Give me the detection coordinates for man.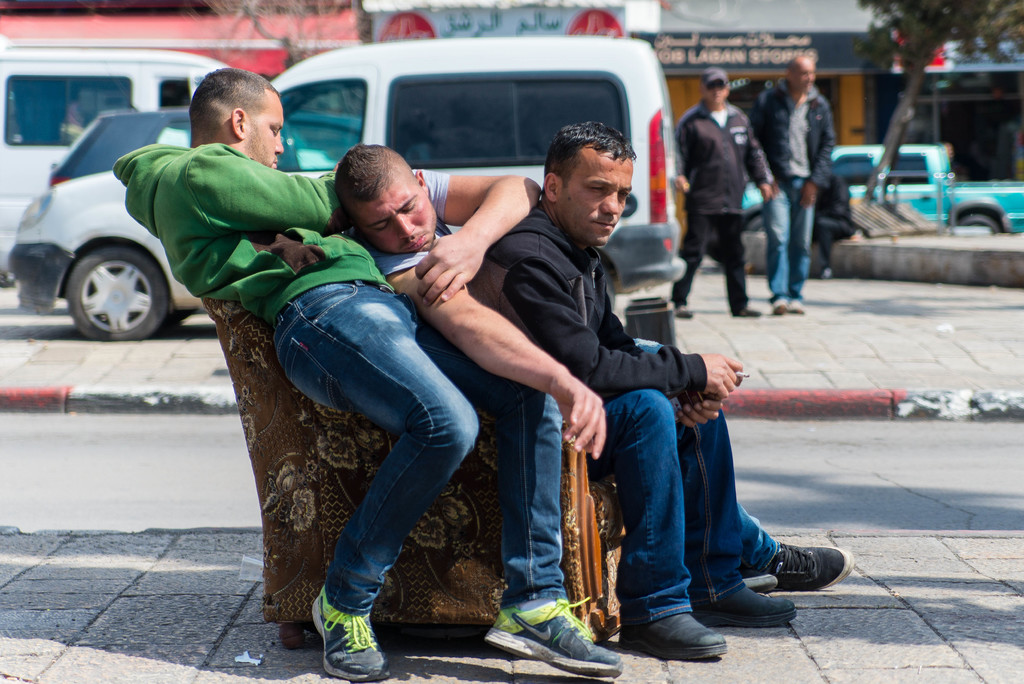
left=335, top=144, right=793, bottom=656.
